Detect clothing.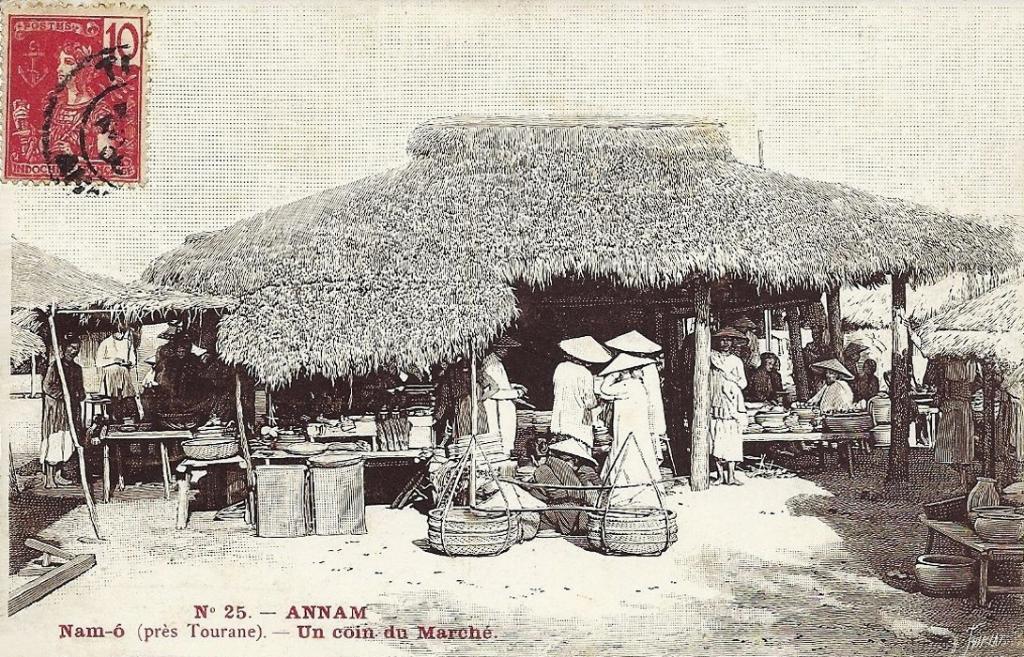
Detected at [38, 94, 99, 164].
